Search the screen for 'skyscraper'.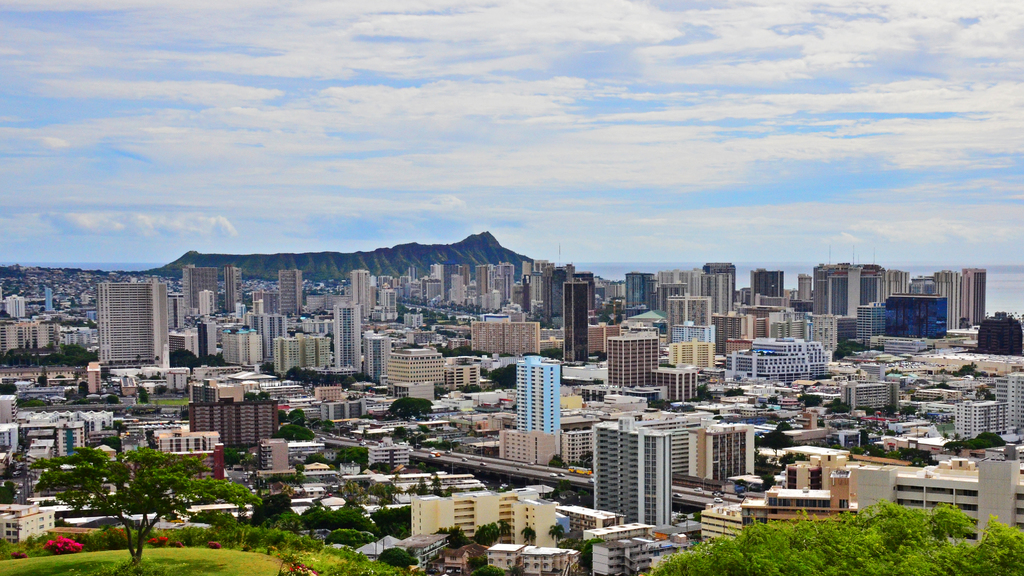
Found at Rect(364, 330, 392, 381).
